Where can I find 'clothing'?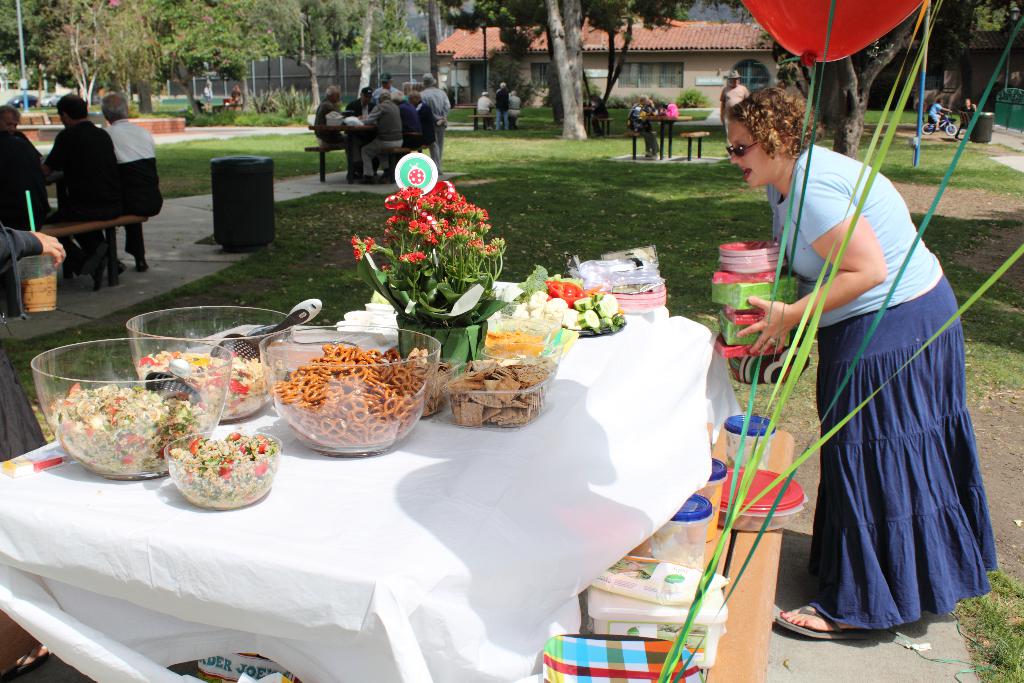
You can find it at [left=393, top=97, right=417, bottom=147].
